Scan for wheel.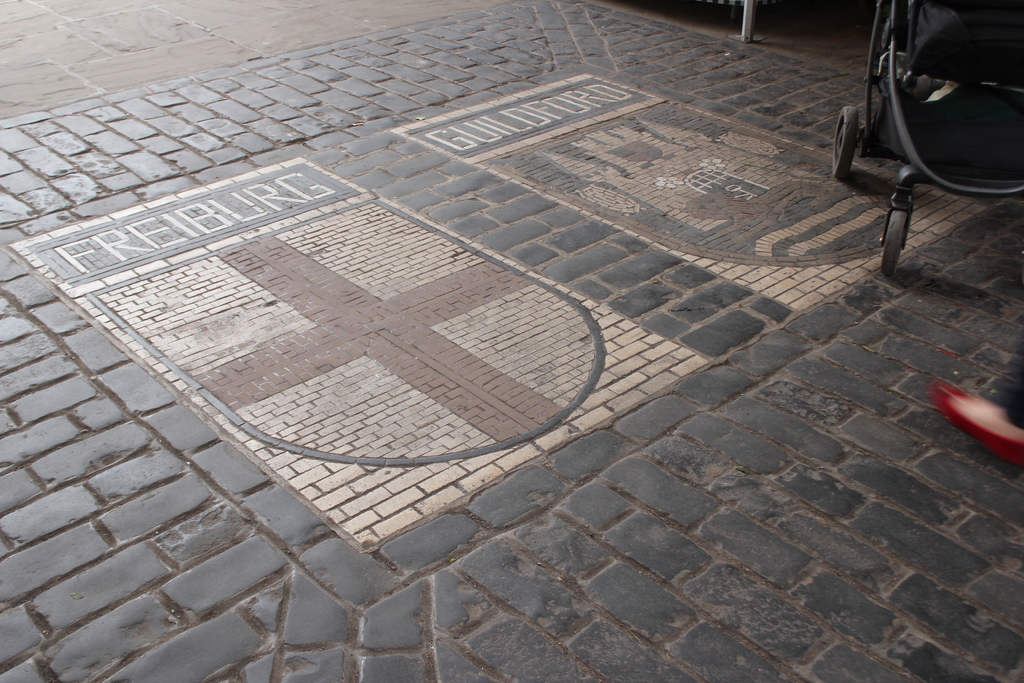
Scan result: <bbox>881, 209, 909, 277</bbox>.
